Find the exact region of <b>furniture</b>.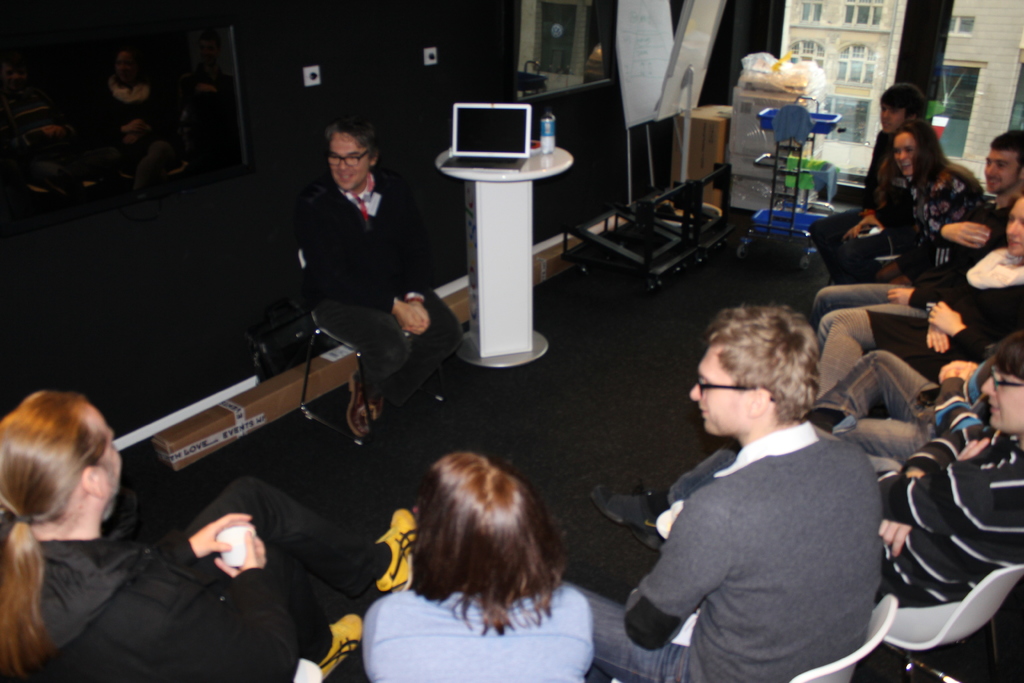
Exact region: (x1=292, y1=658, x2=322, y2=682).
